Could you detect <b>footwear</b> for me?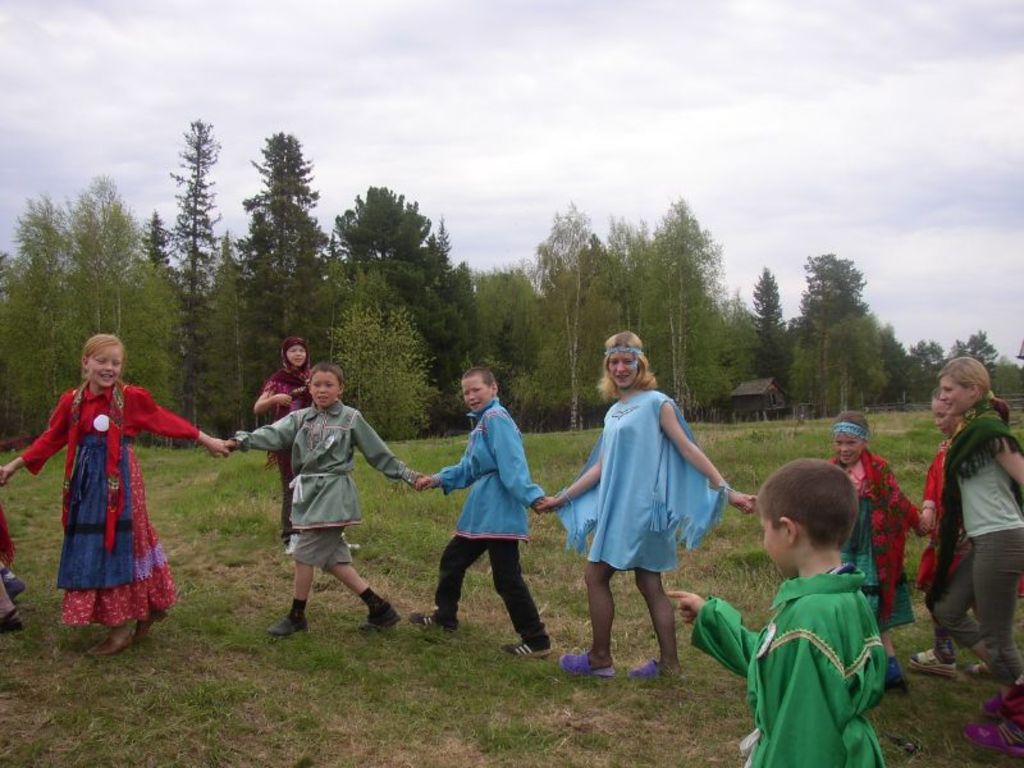
Detection result: detection(881, 667, 908, 695).
